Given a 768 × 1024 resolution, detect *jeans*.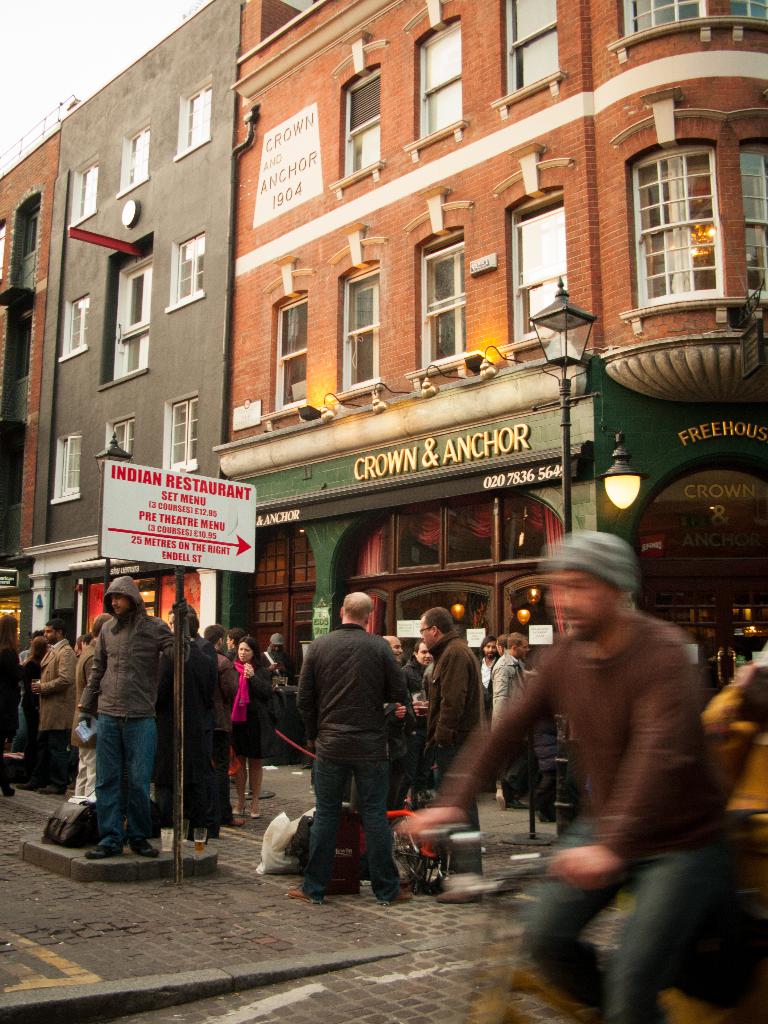
select_region(529, 810, 717, 1022).
